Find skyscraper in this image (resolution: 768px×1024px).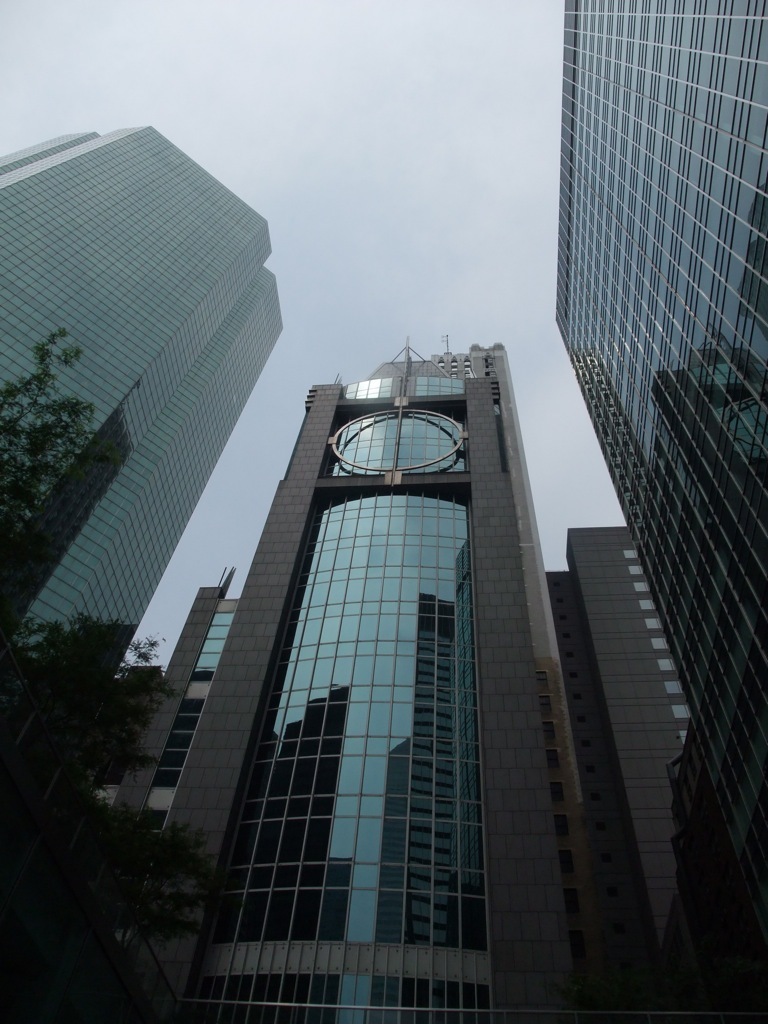
<bbox>536, 510, 699, 1010</bbox>.
